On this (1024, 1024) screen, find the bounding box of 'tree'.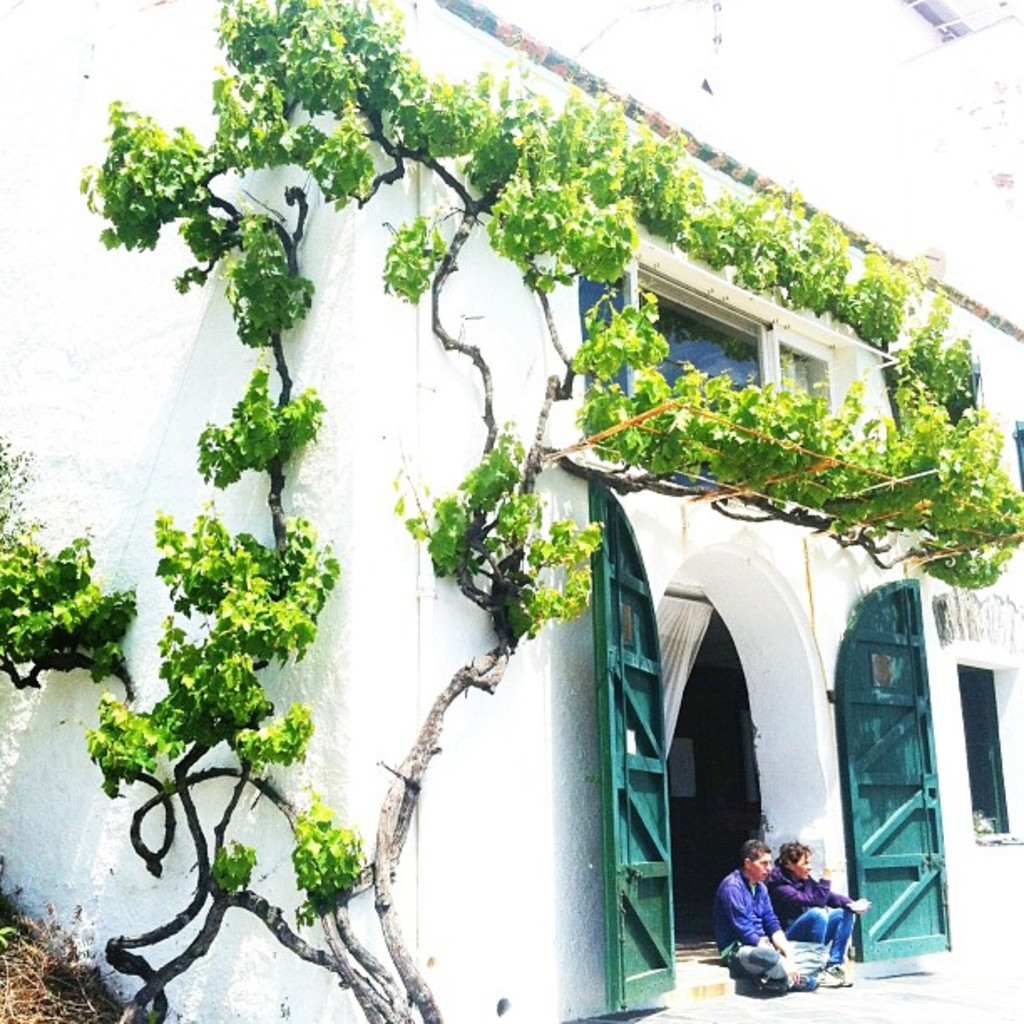
Bounding box: select_region(0, 0, 1022, 1022).
